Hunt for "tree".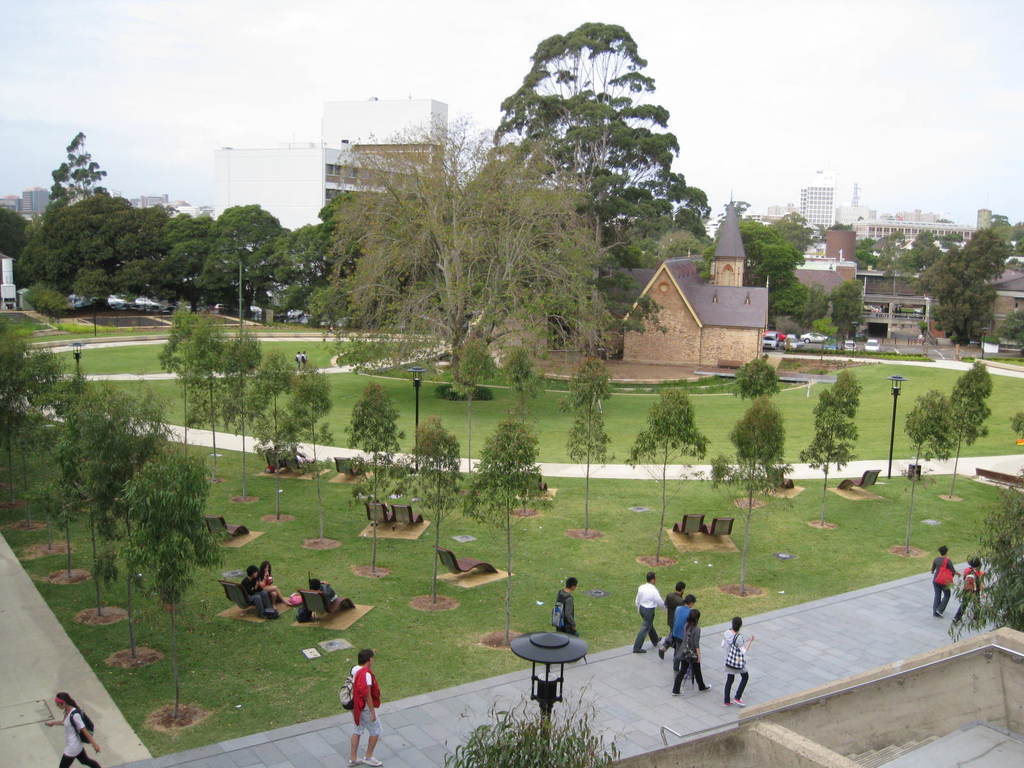
Hunted down at bbox=[900, 387, 959, 556].
